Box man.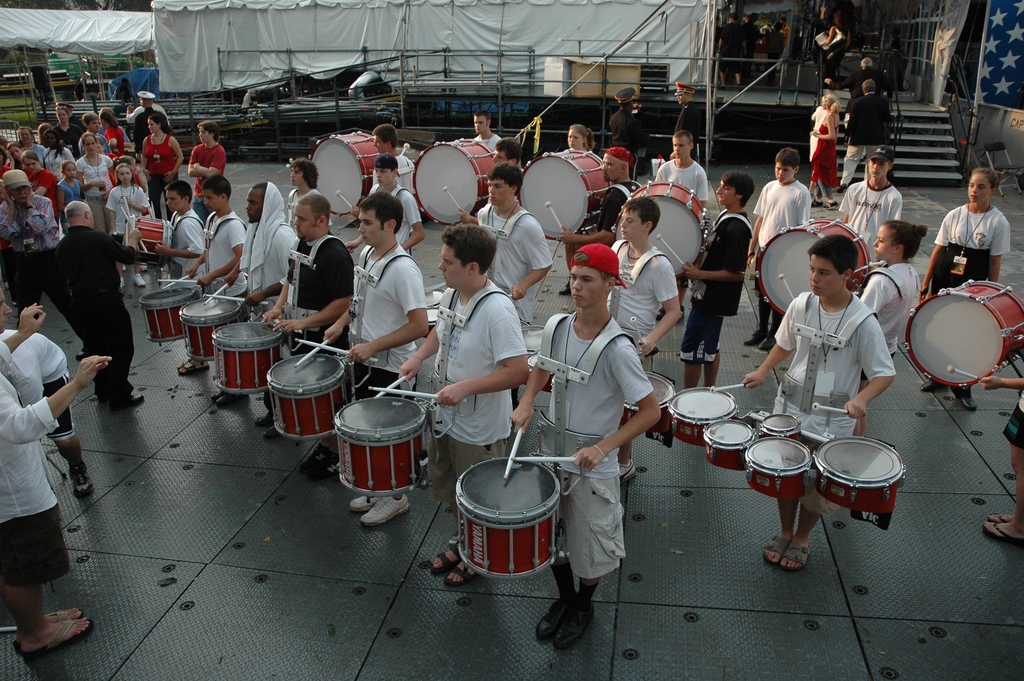
<box>680,169,757,389</box>.
